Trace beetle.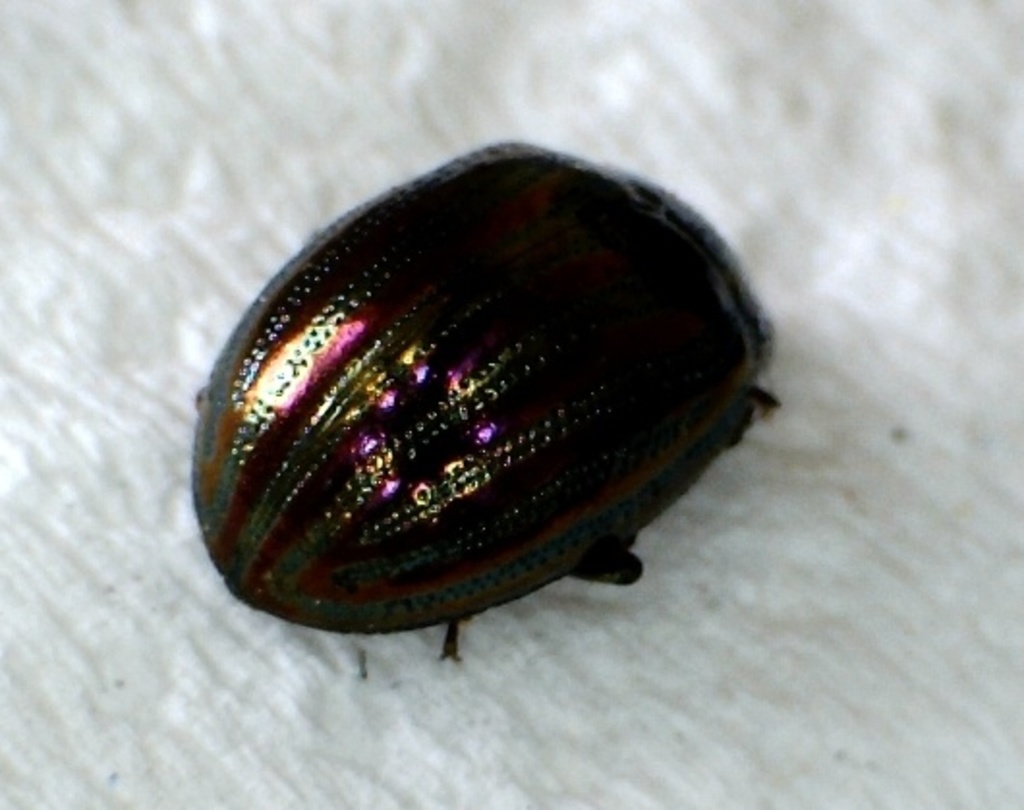
Traced to (x1=197, y1=145, x2=779, y2=642).
